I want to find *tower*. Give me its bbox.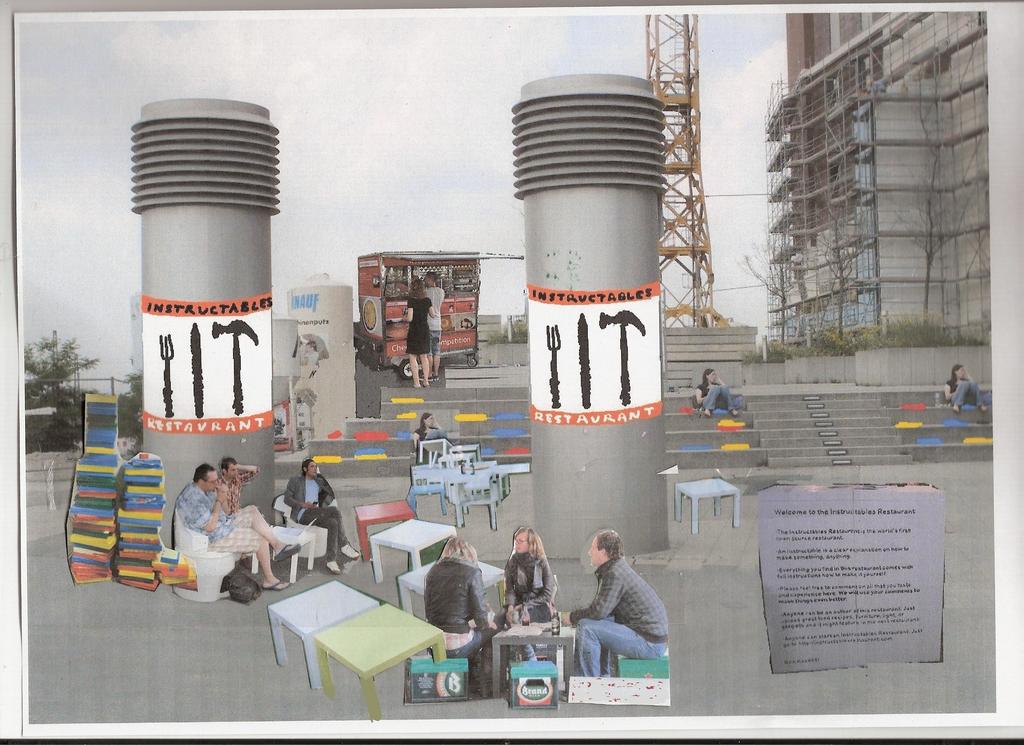
box=[626, 5, 717, 350].
